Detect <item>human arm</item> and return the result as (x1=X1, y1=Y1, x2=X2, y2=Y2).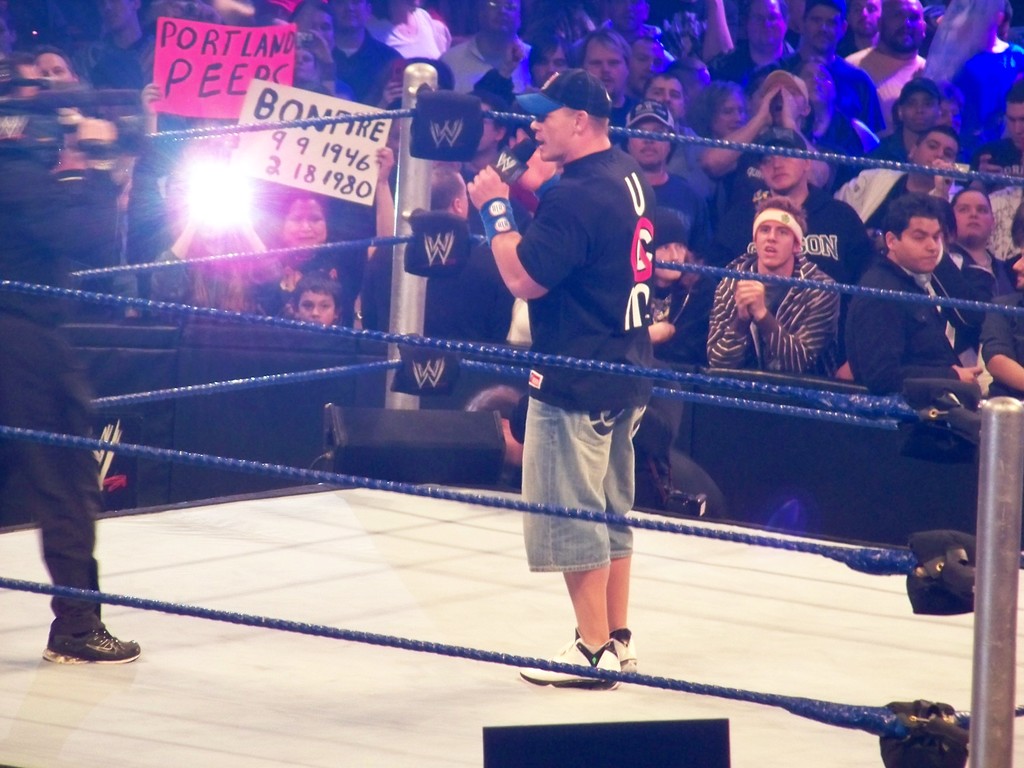
(x1=974, y1=301, x2=1023, y2=393).
